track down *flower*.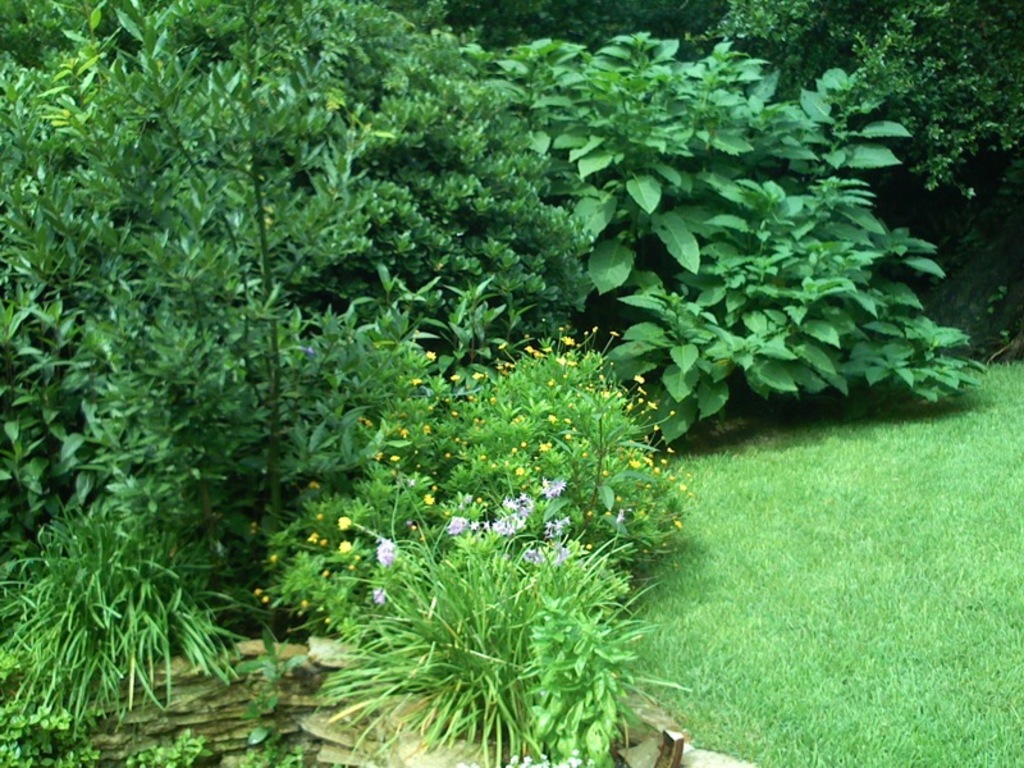
Tracked to {"left": 541, "top": 507, "right": 570, "bottom": 539}.
